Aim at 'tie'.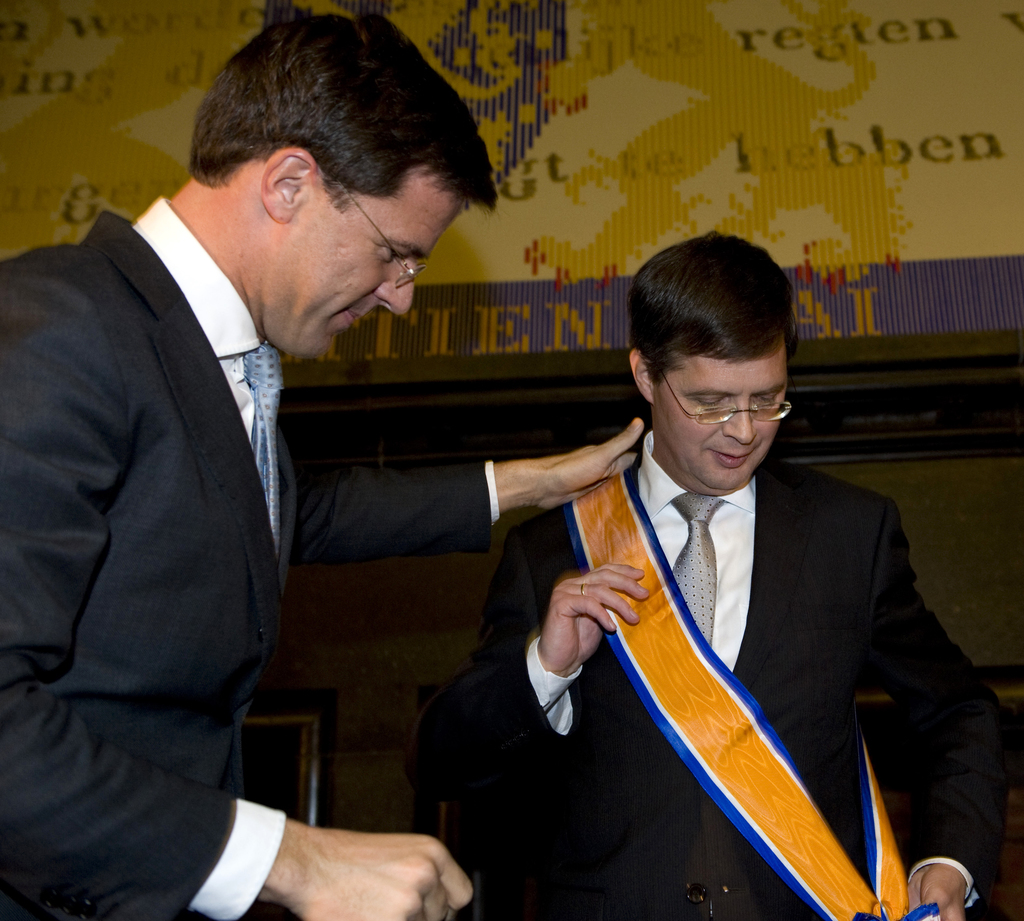
Aimed at [left=671, top=495, right=726, bottom=646].
